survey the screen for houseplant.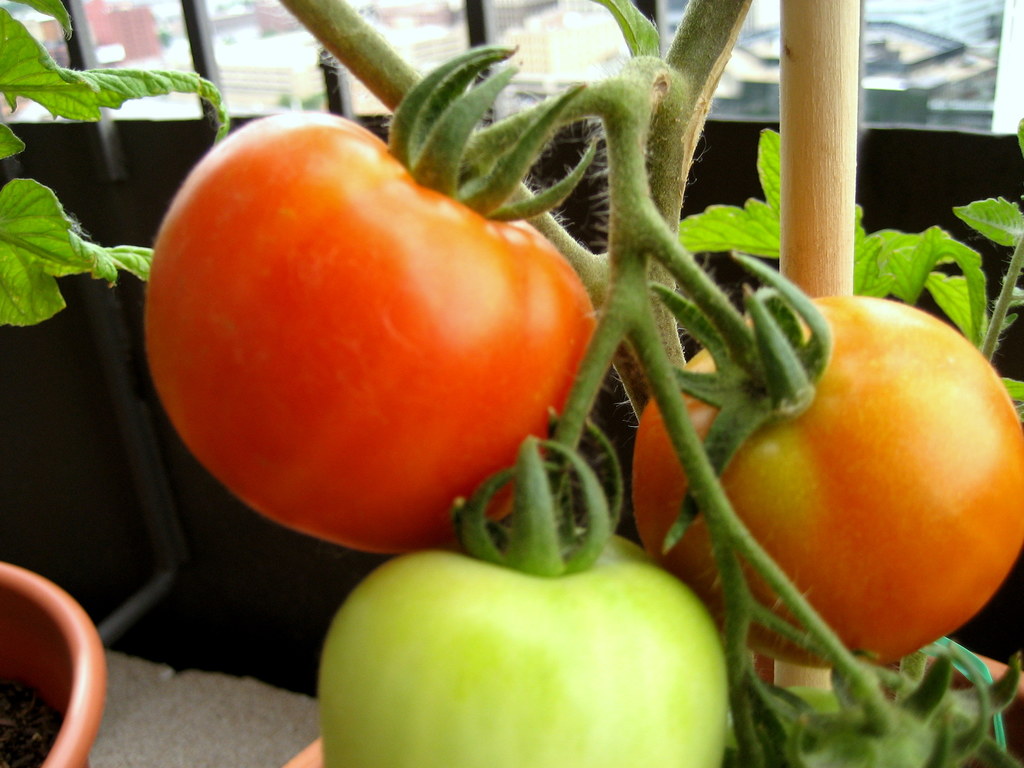
Survey found: 140/0/1023/767.
